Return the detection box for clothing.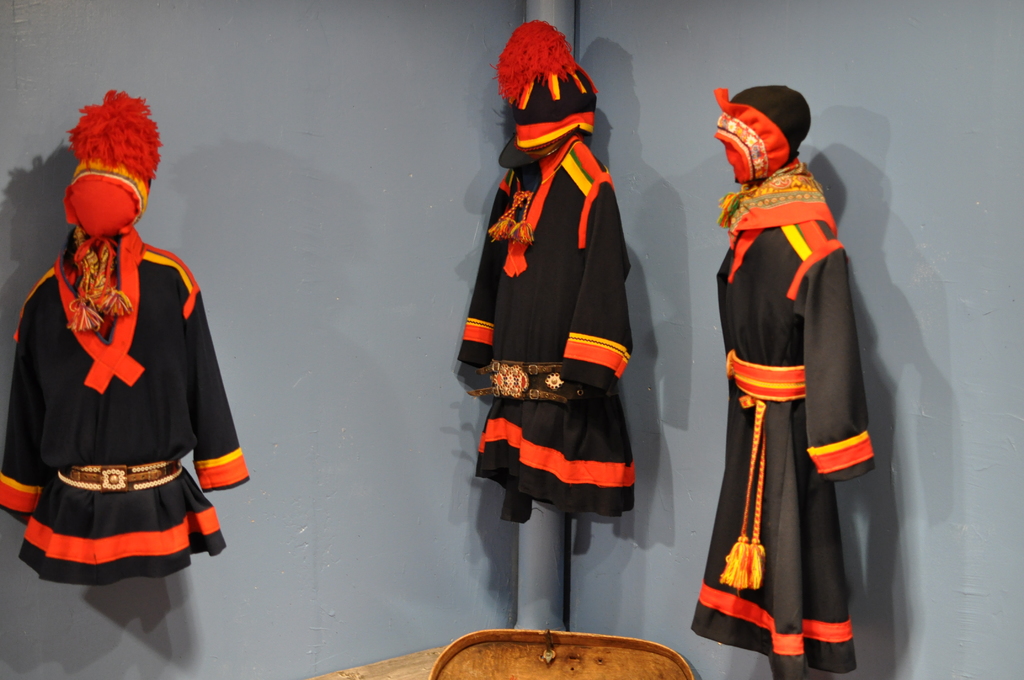
select_region(454, 20, 638, 526).
